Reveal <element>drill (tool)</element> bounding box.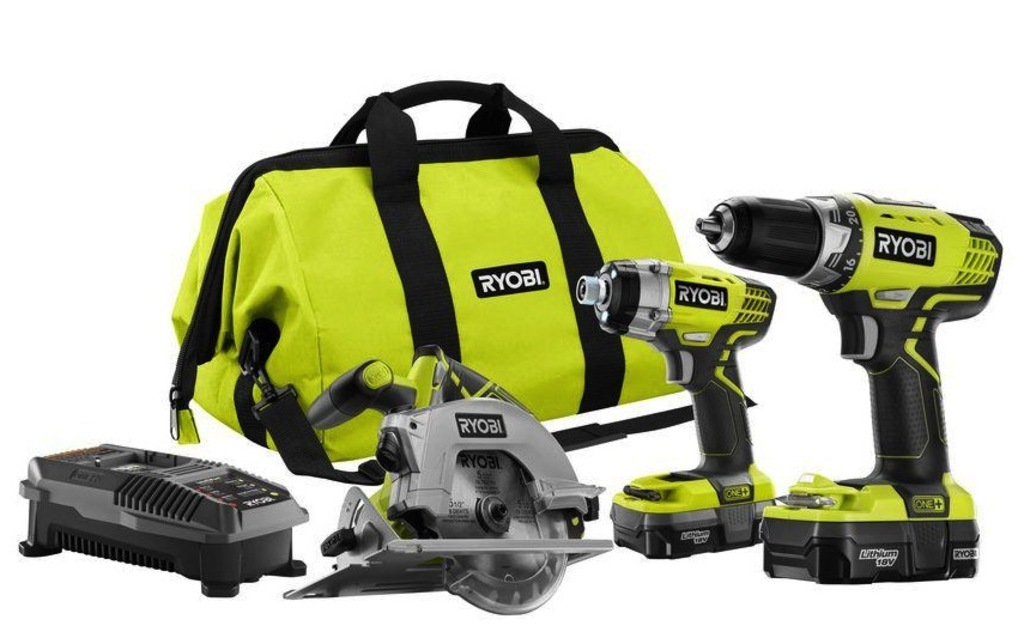
Revealed: bbox(576, 256, 778, 560).
